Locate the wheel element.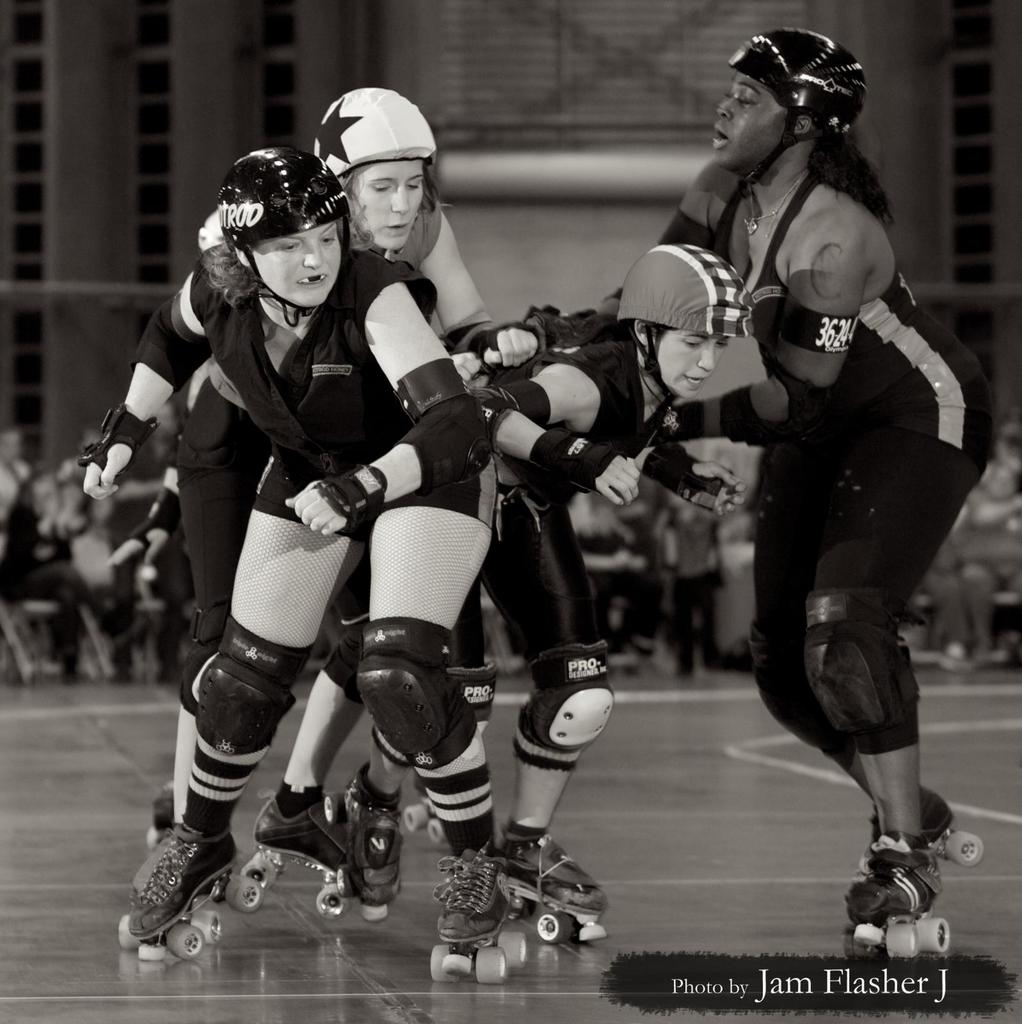
Element bbox: (left=943, top=832, right=981, bottom=865).
